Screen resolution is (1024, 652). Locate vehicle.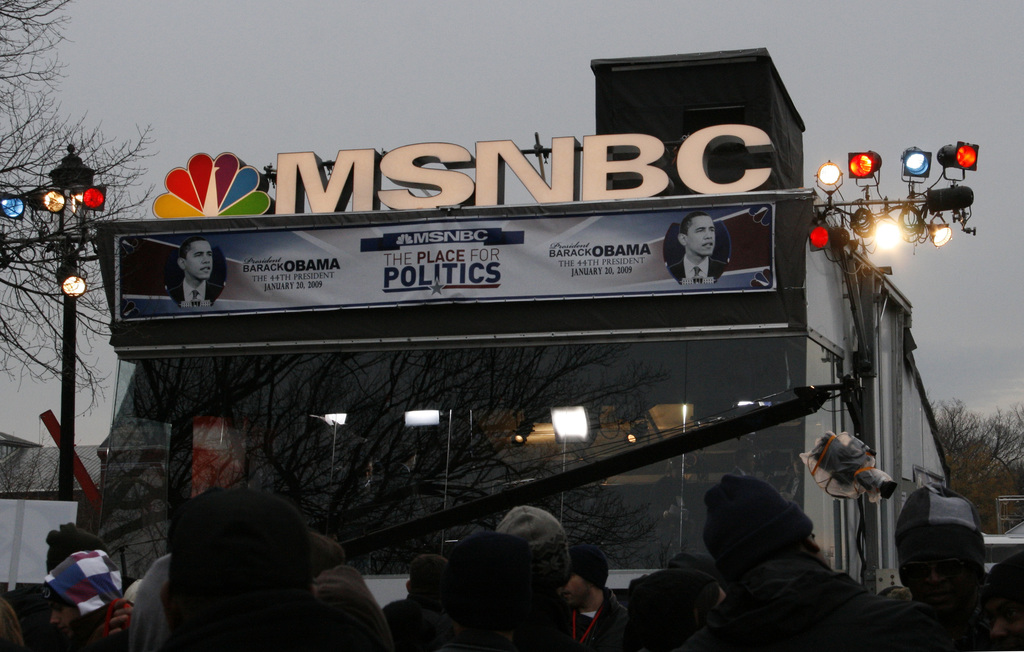
81, 184, 959, 615.
